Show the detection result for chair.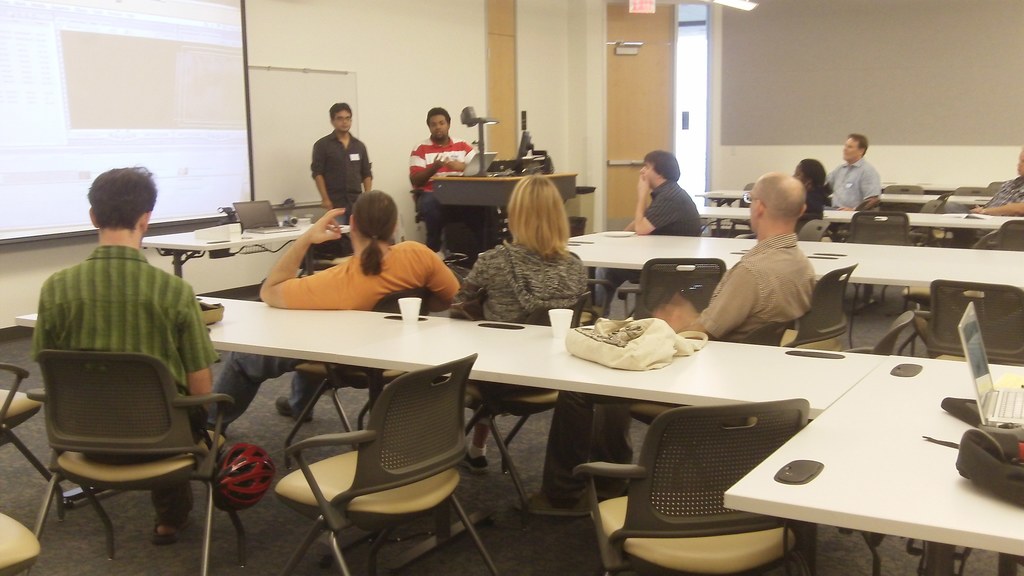
[993, 220, 1023, 250].
